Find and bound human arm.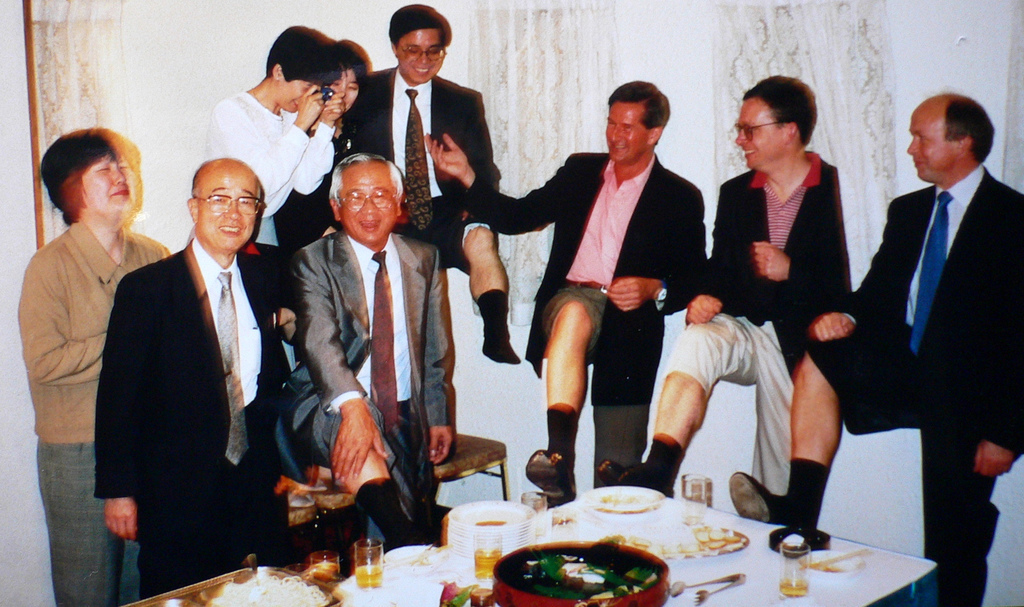
Bound: rect(210, 85, 317, 221).
